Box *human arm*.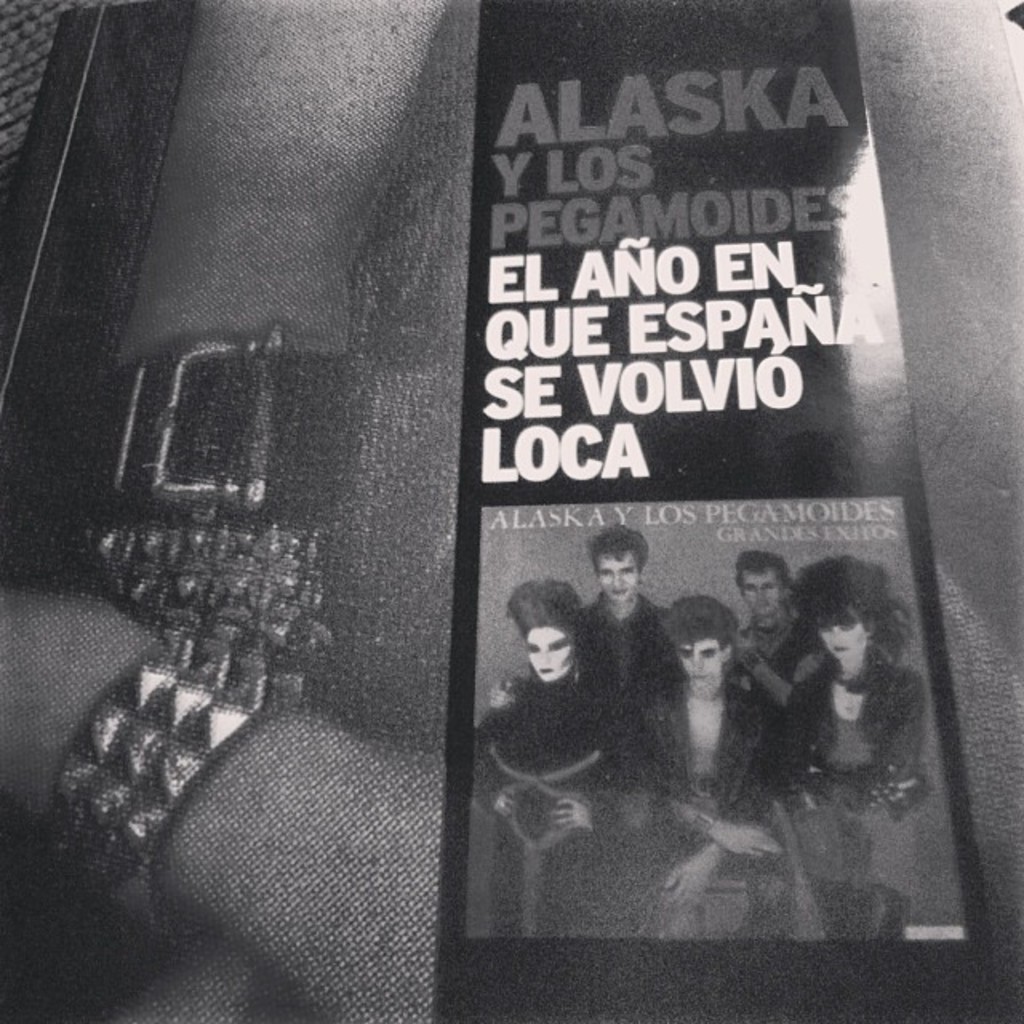
x1=0, y1=670, x2=462, y2=1022.
